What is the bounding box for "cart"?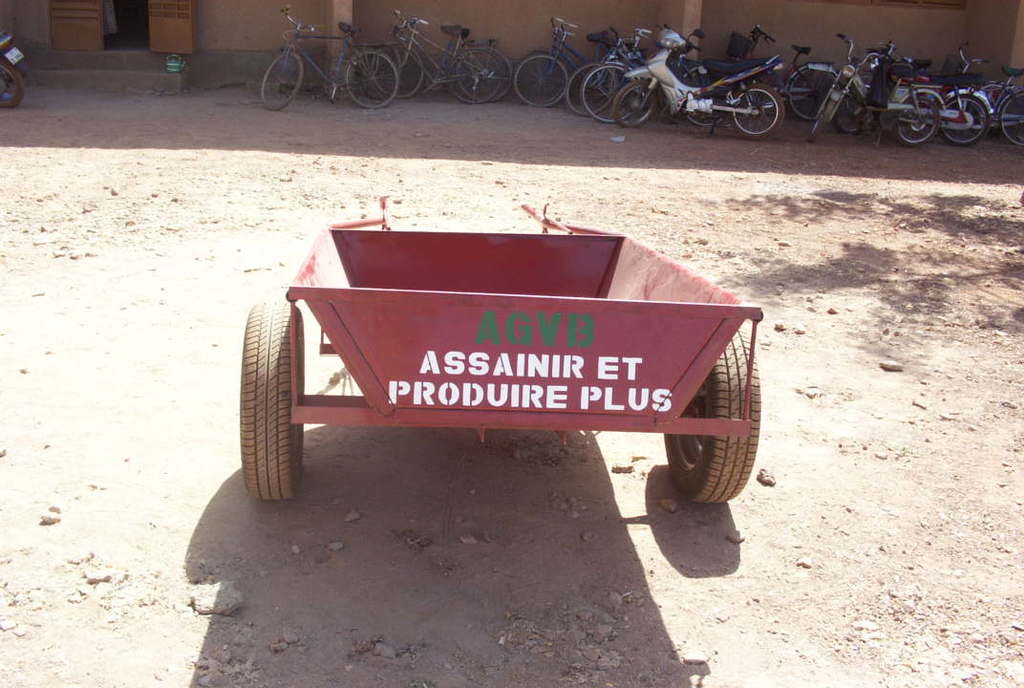
locate(238, 189, 765, 502).
